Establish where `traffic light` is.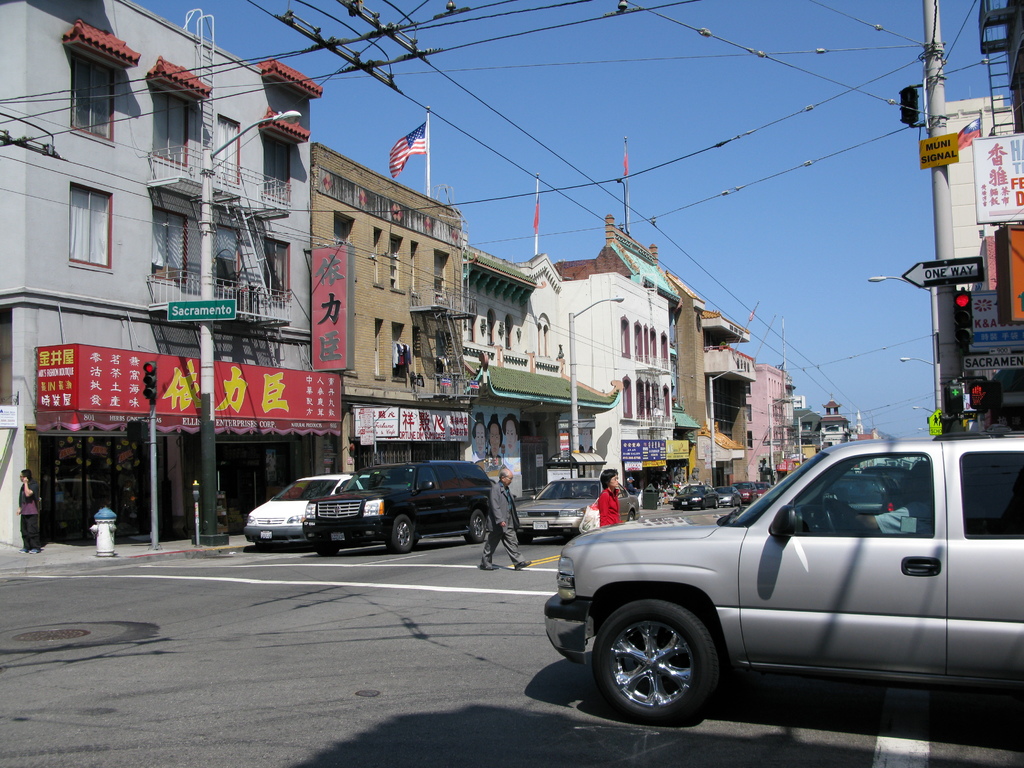
Established at <bbox>141, 360, 156, 402</bbox>.
